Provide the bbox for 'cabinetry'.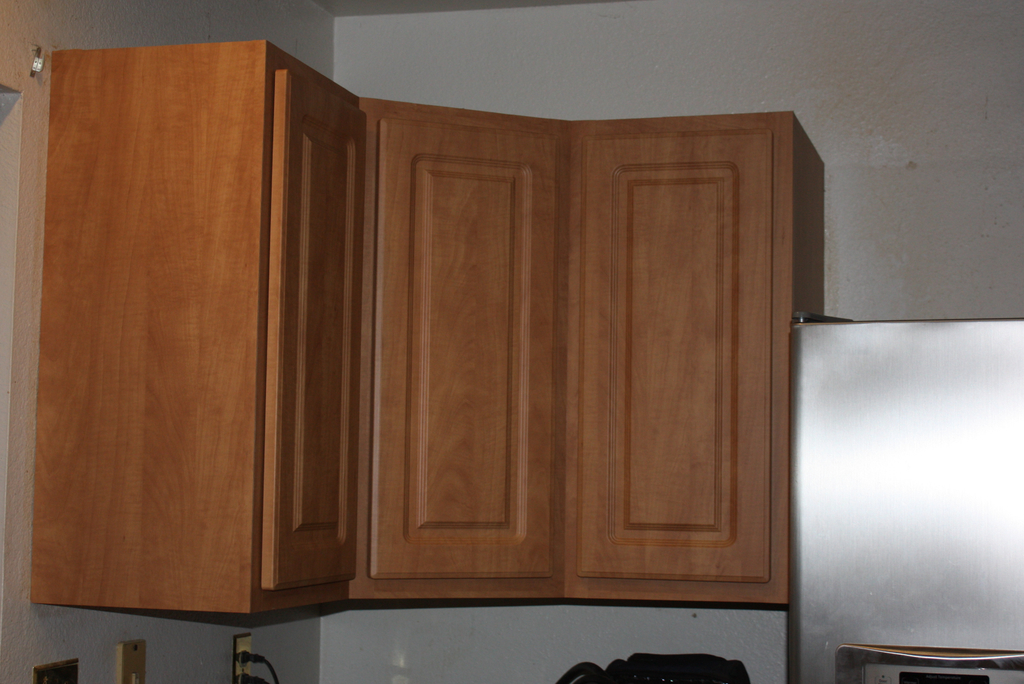
locate(29, 38, 824, 615).
